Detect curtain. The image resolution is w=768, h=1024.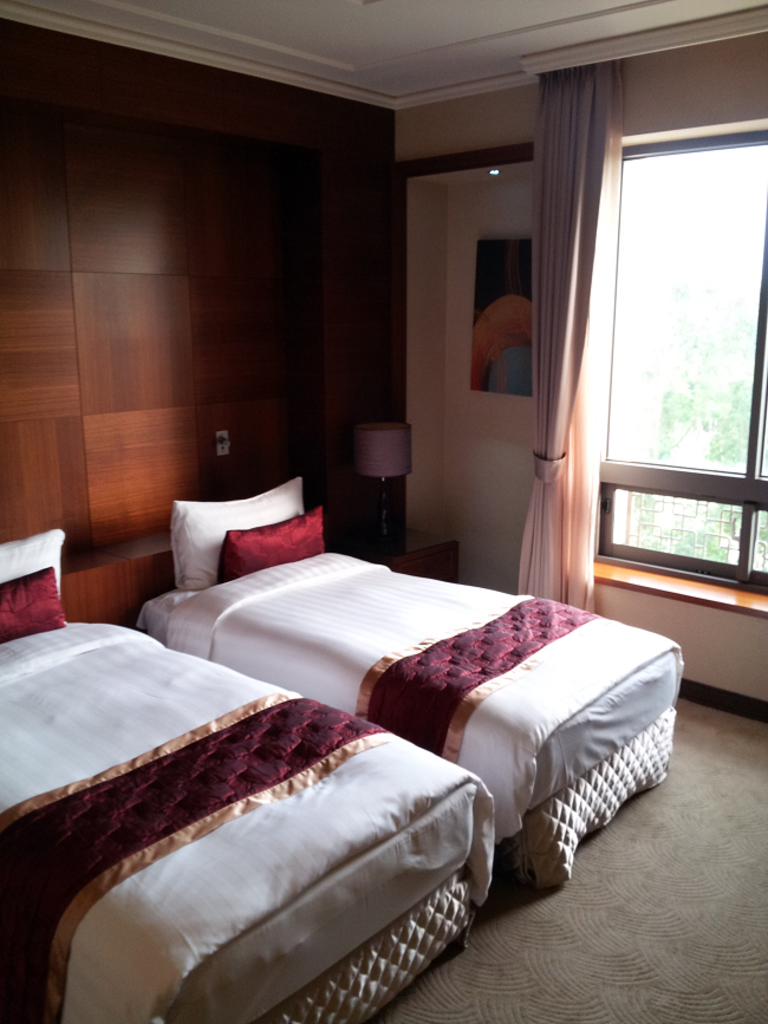
left=527, top=59, right=605, bottom=611.
